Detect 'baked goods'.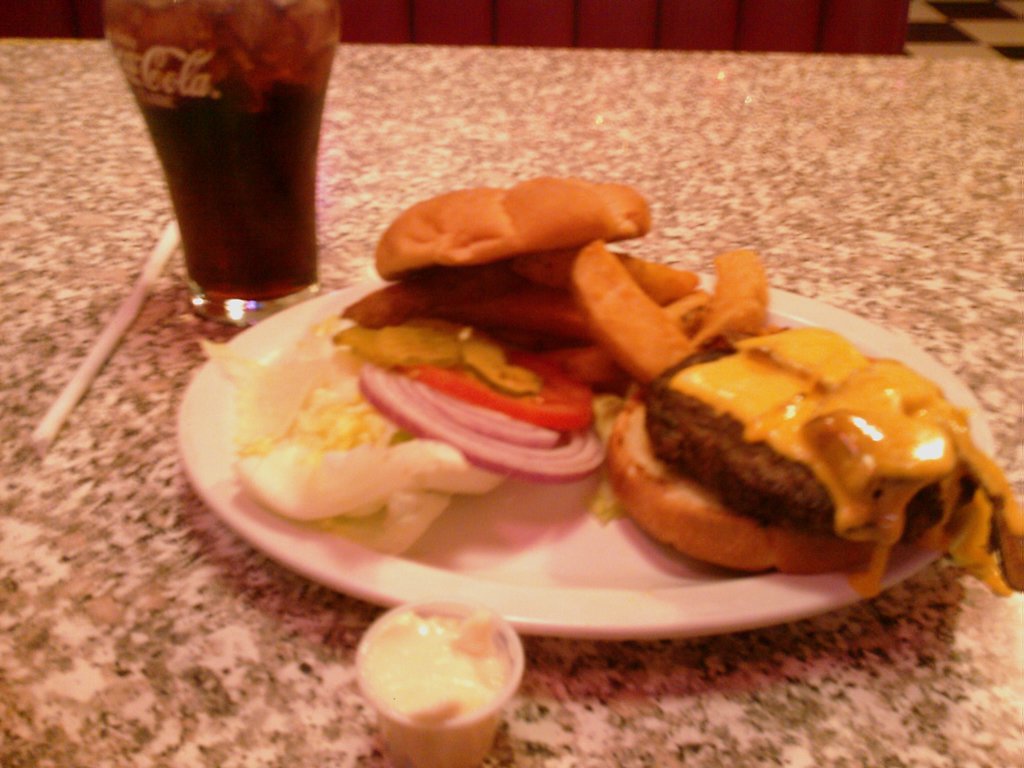
Detected at [left=563, top=239, right=1023, bottom=590].
